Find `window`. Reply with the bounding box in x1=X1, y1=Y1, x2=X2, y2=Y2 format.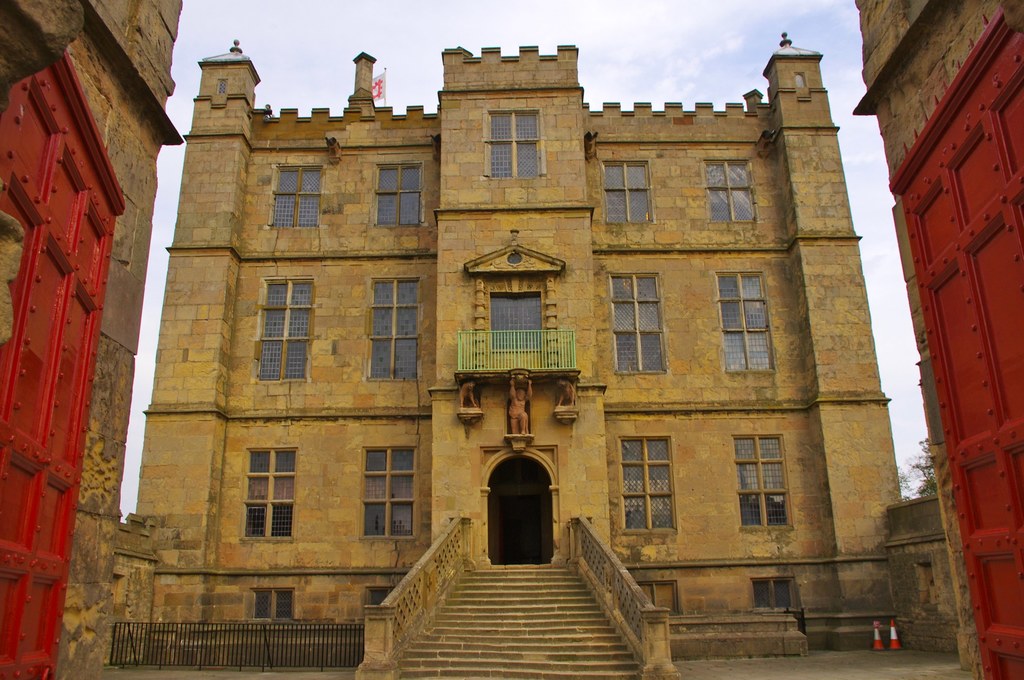
x1=358, y1=429, x2=425, y2=549.
